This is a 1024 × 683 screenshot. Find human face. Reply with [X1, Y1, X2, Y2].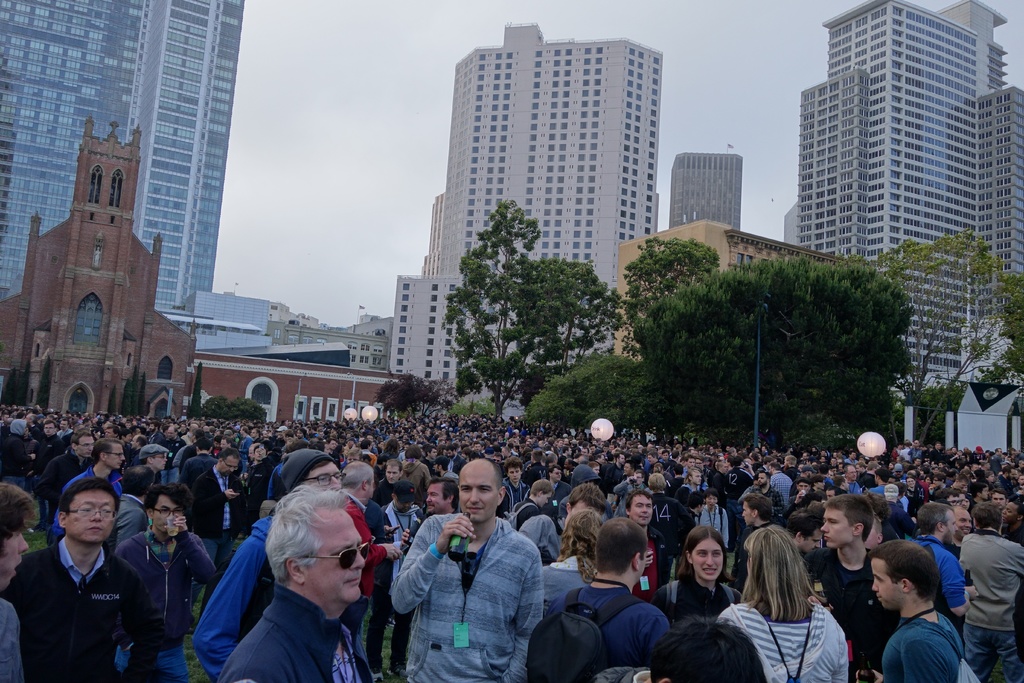
[507, 469, 521, 484].
